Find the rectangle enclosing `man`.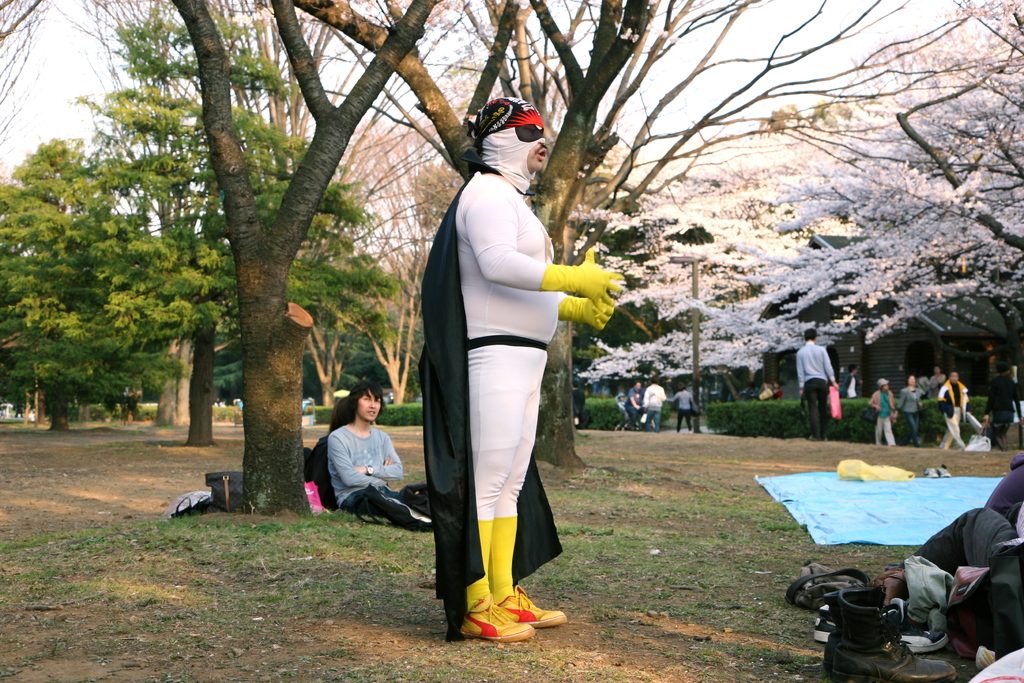
bbox=(642, 375, 667, 434).
